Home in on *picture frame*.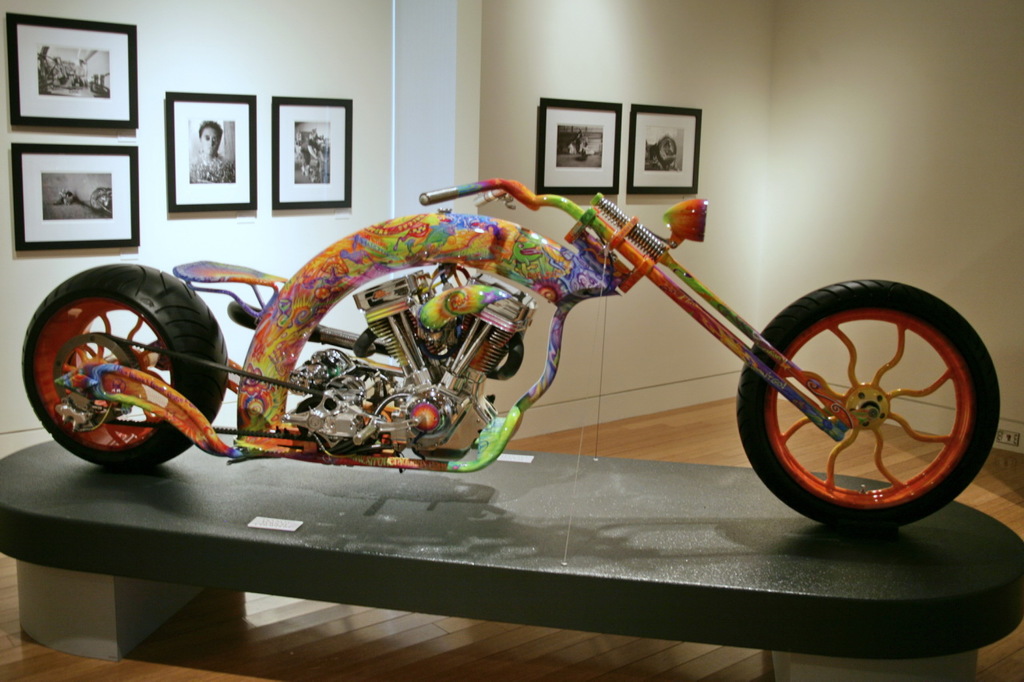
Homed in at (left=274, top=95, right=353, bottom=209).
